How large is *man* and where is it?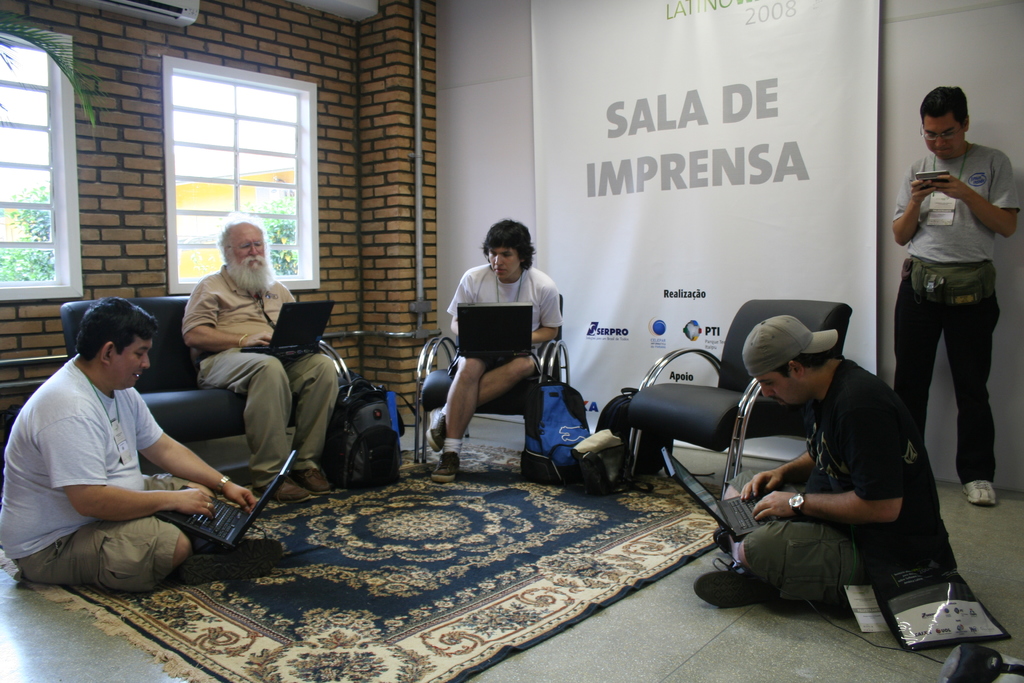
Bounding box: (684,313,956,611).
